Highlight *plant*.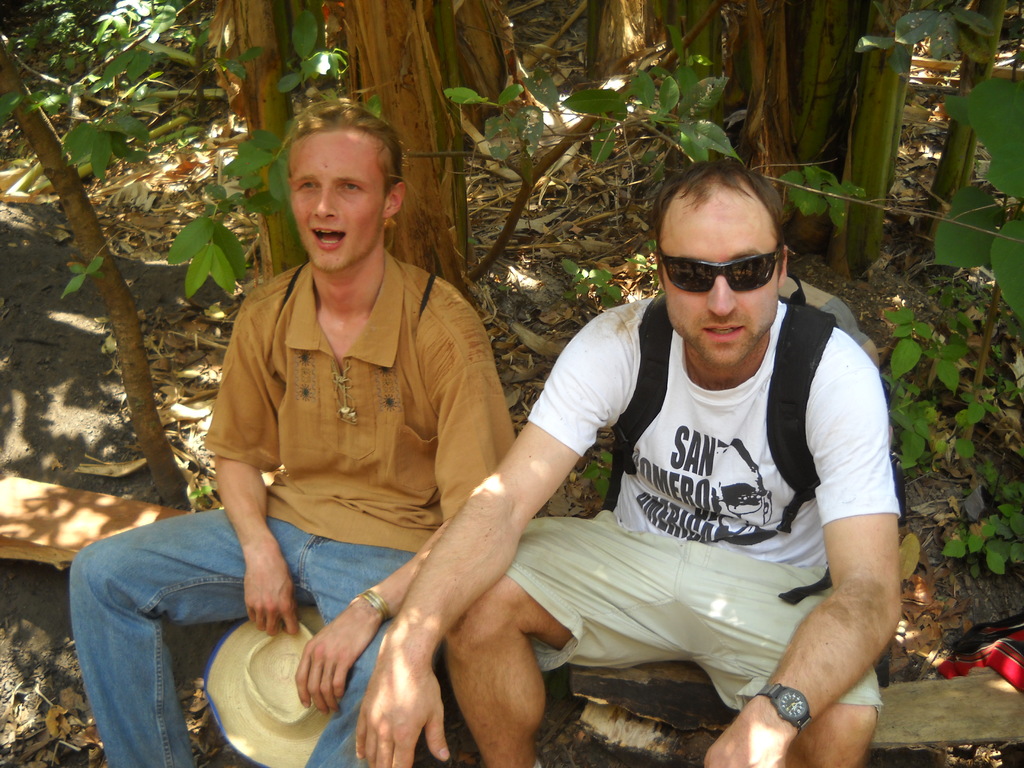
Highlighted region: [624,232,659,287].
